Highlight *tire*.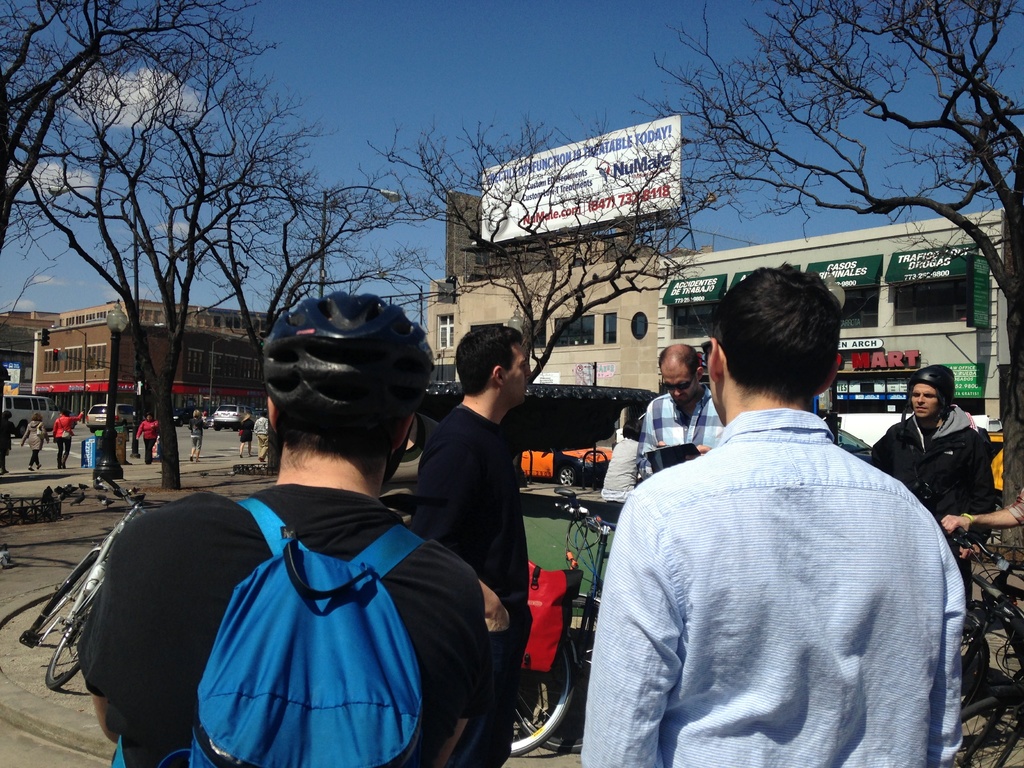
Highlighted region: select_region(214, 423, 222, 430).
